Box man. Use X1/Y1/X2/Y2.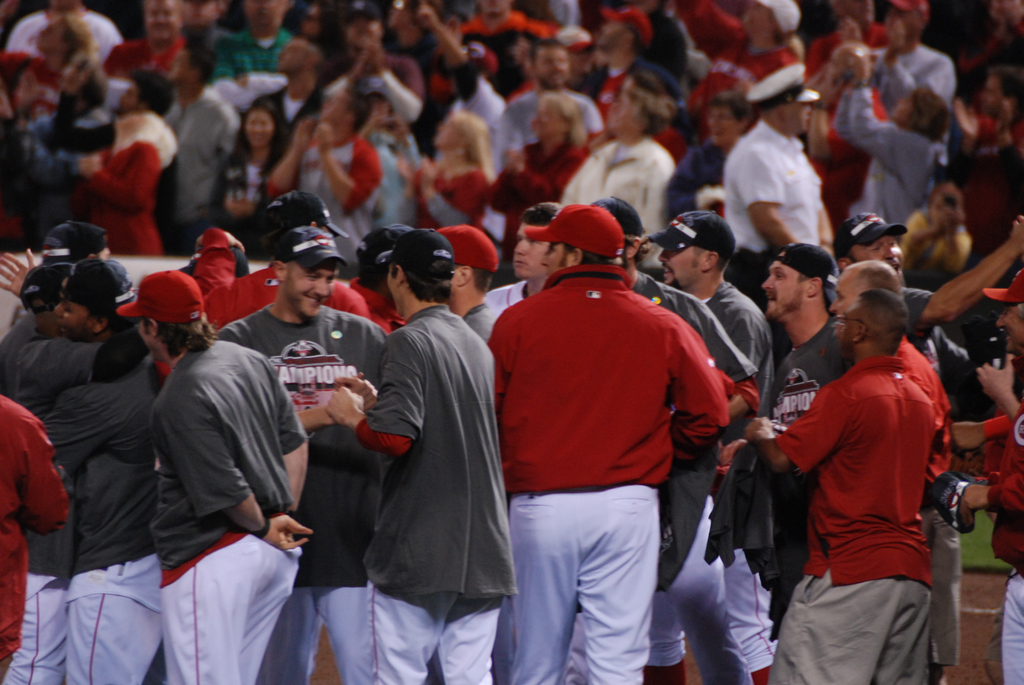
444/224/499/348.
